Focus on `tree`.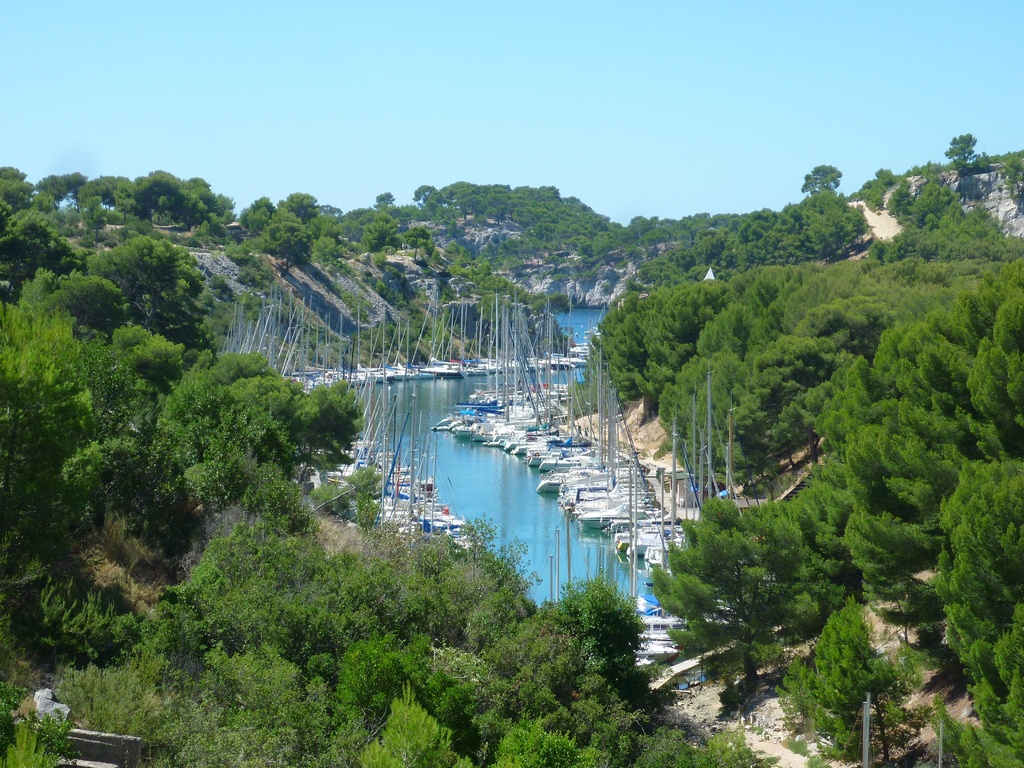
Focused at [404,226,431,258].
